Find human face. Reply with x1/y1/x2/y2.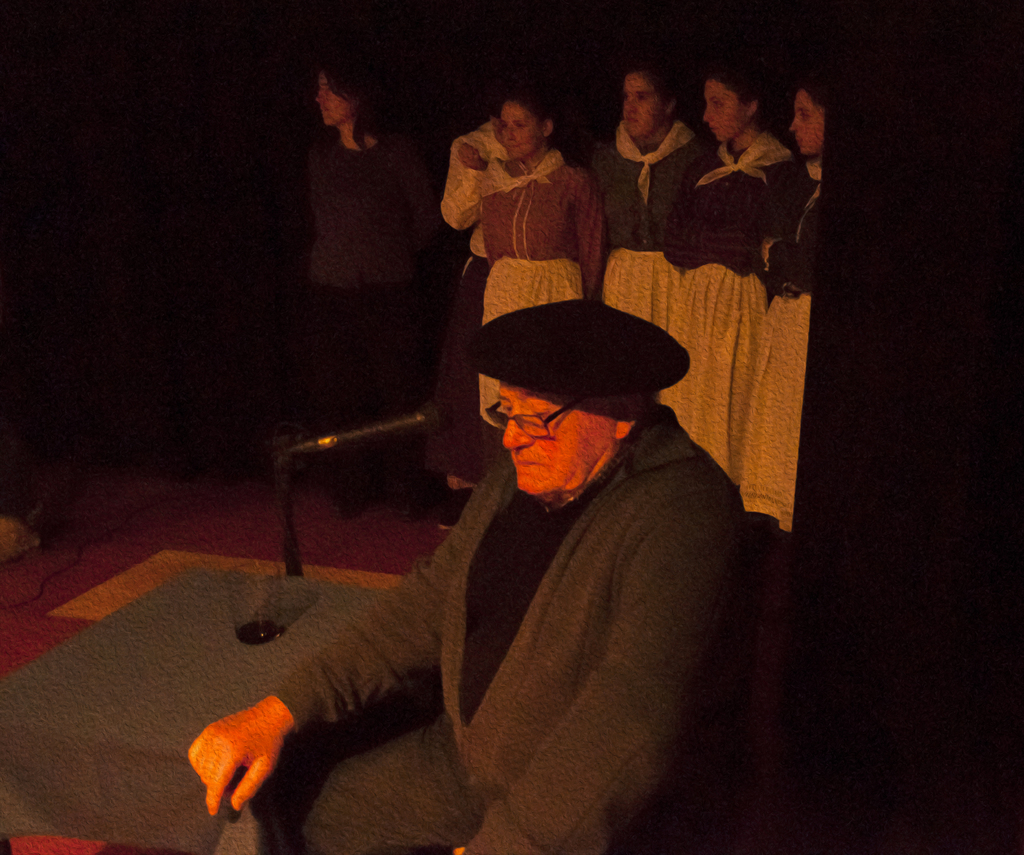
790/87/826/153.
